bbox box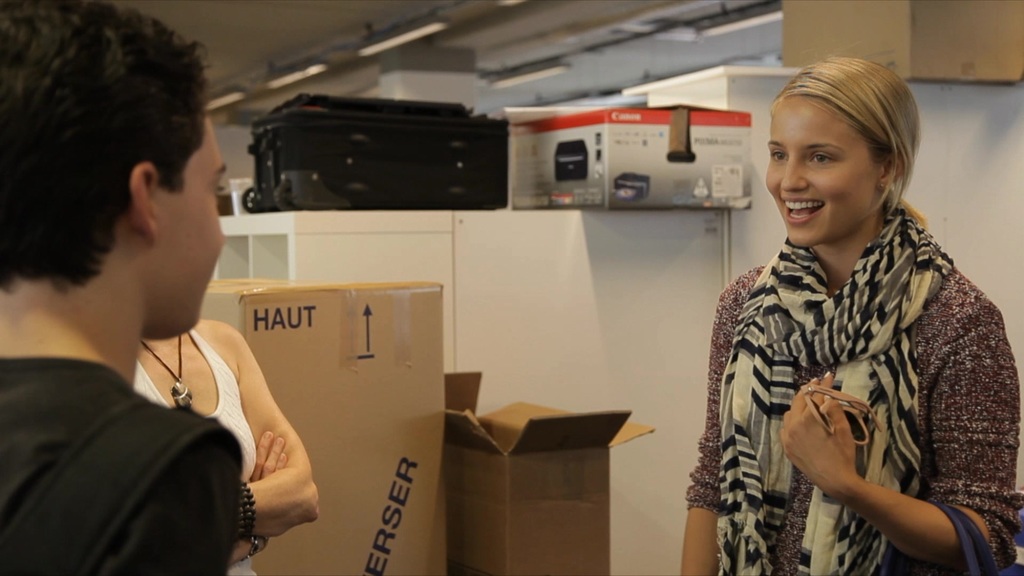
BBox(780, 0, 1023, 88)
